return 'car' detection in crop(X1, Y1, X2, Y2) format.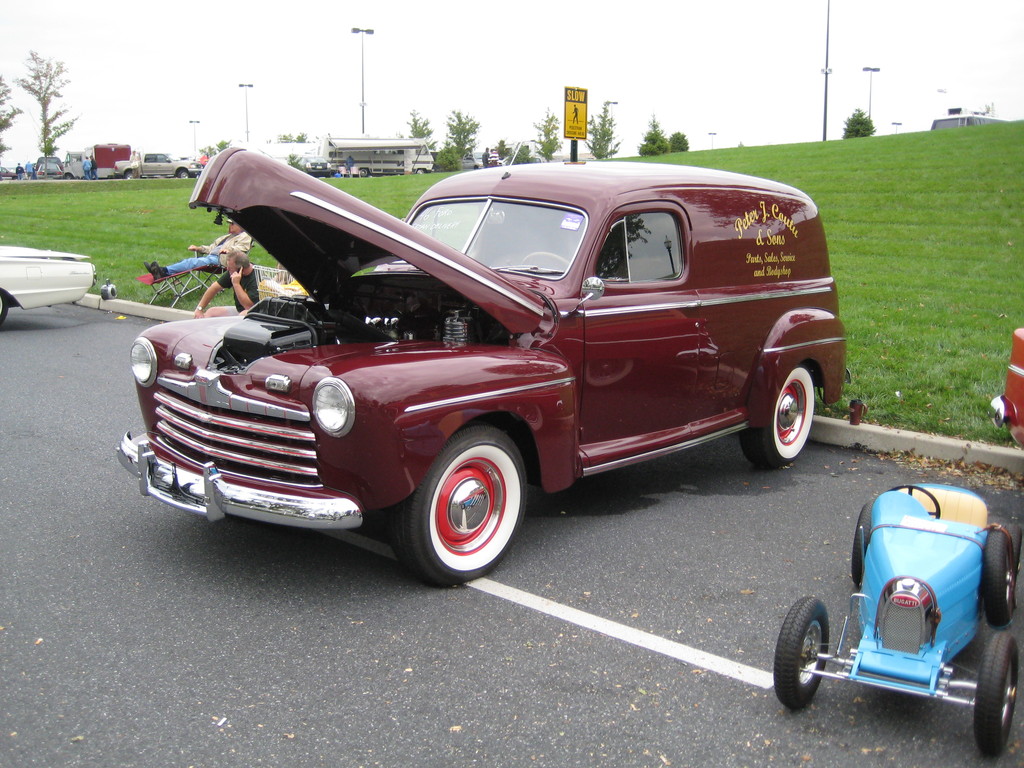
crop(987, 326, 1023, 451).
